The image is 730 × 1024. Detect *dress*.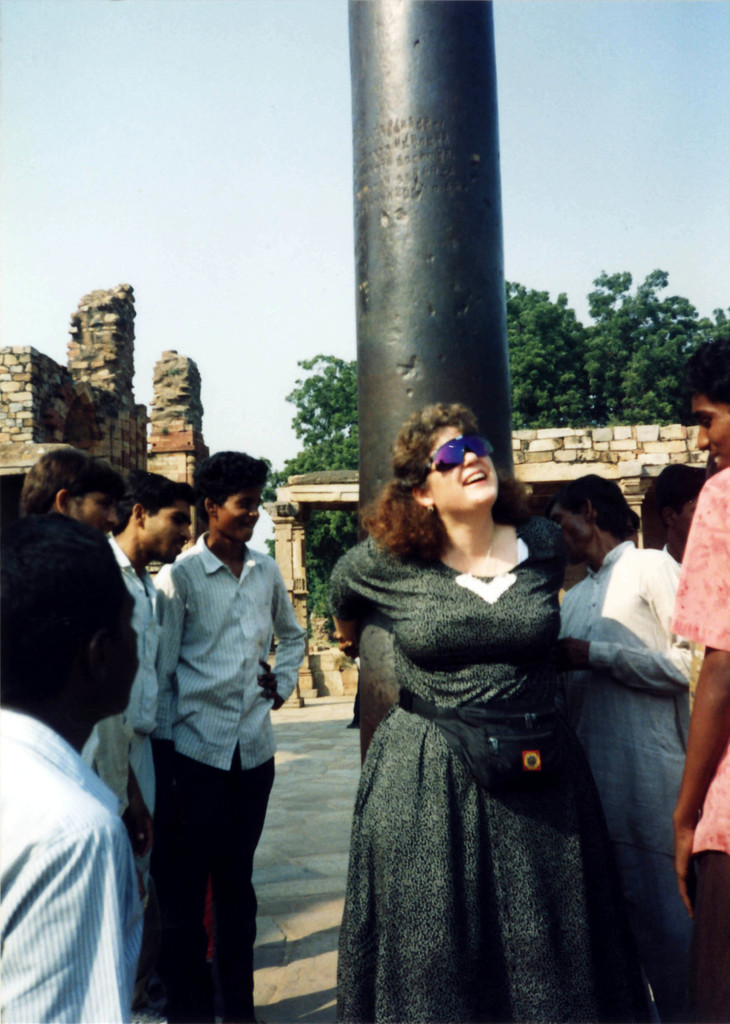
Detection: bbox(324, 524, 628, 1023).
